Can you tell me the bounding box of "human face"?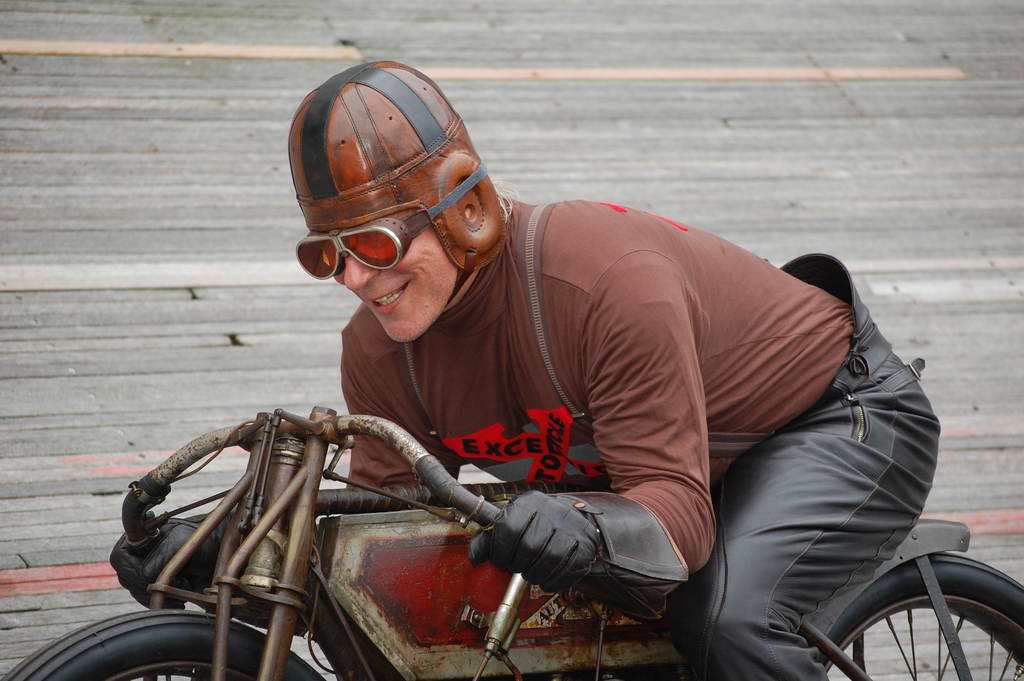
[327, 234, 445, 346].
